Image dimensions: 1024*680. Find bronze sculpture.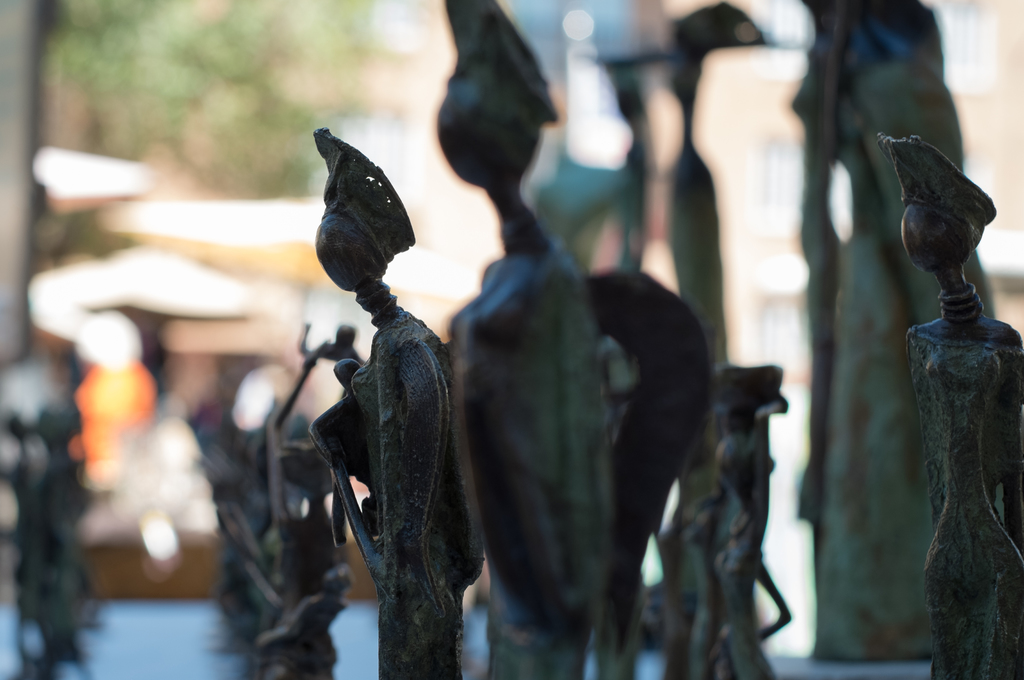
320 124 490 654.
